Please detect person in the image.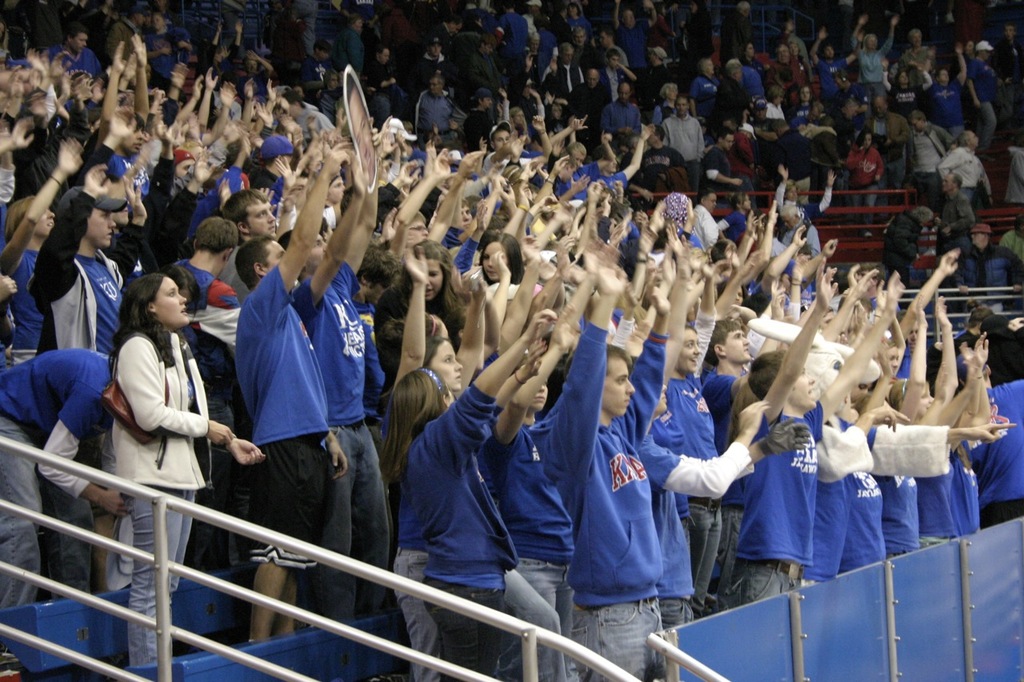
(518,35,542,78).
